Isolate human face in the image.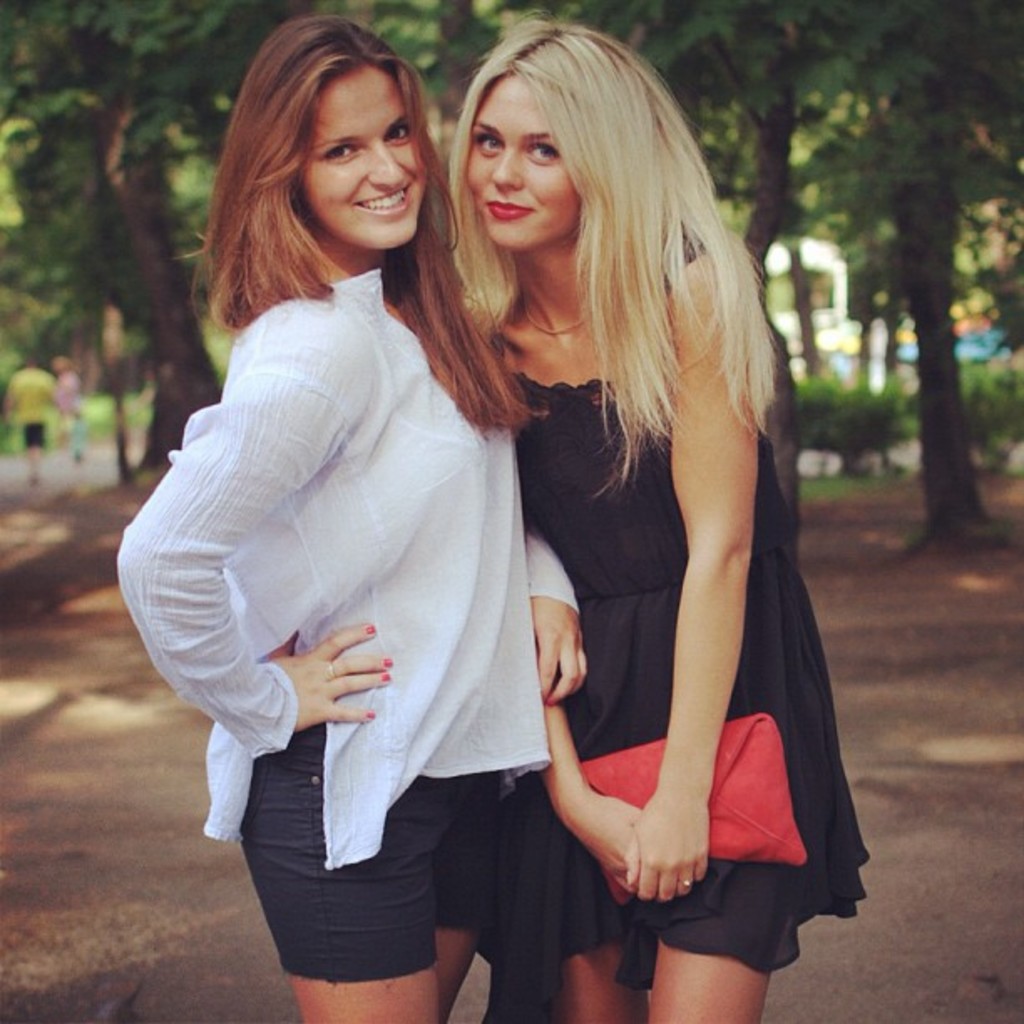
Isolated region: 296, 64, 432, 251.
